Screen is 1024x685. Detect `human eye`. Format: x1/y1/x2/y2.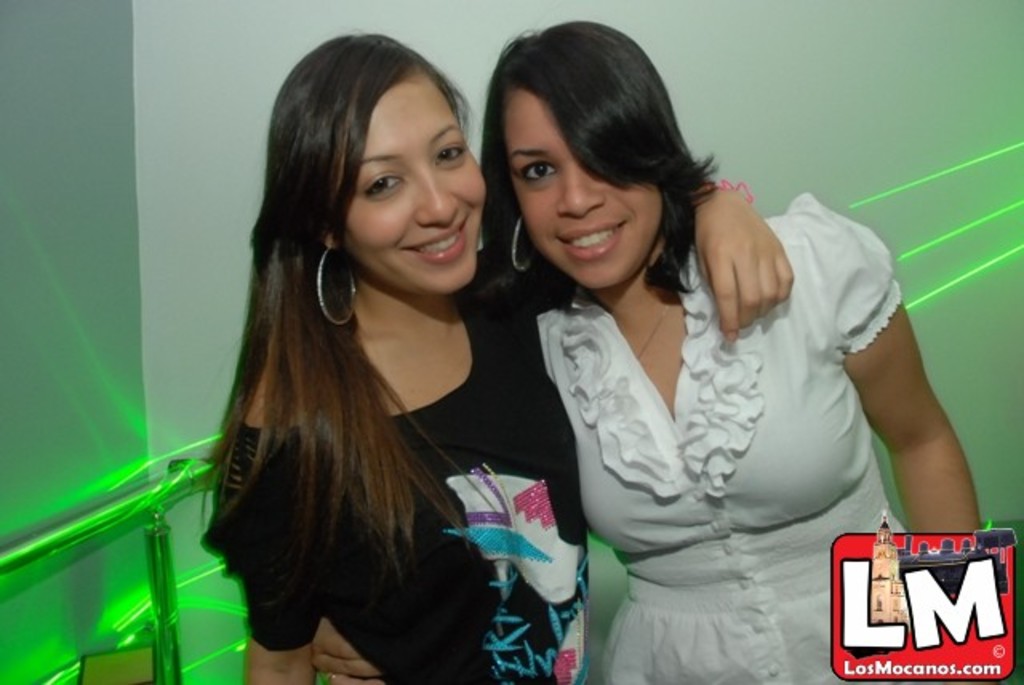
362/173/402/197.
